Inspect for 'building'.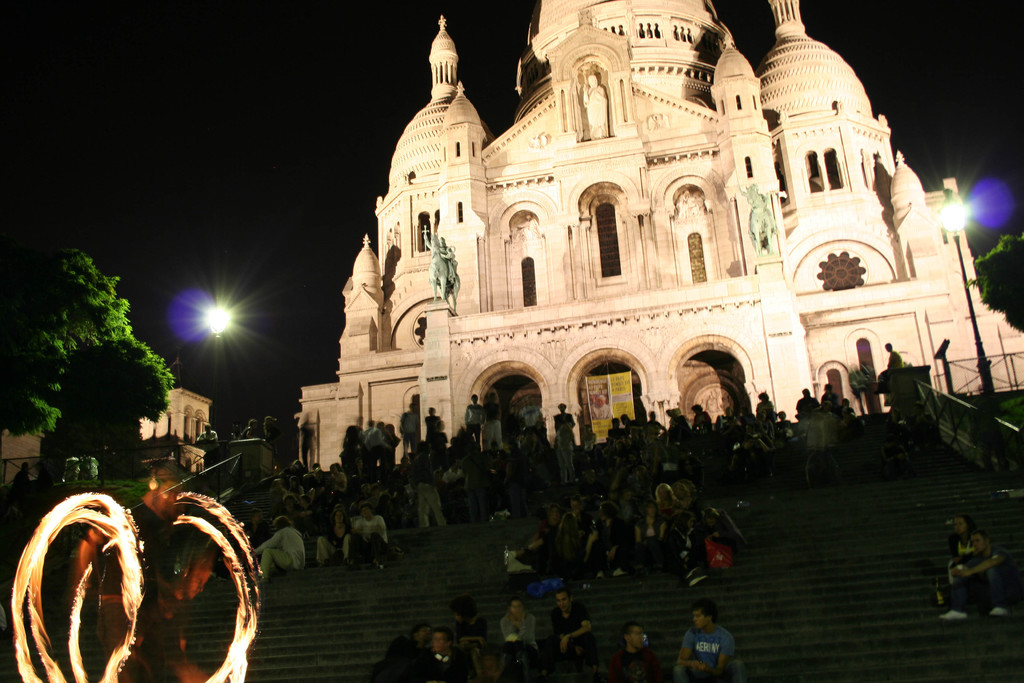
Inspection: <region>275, 17, 961, 467</region>.
